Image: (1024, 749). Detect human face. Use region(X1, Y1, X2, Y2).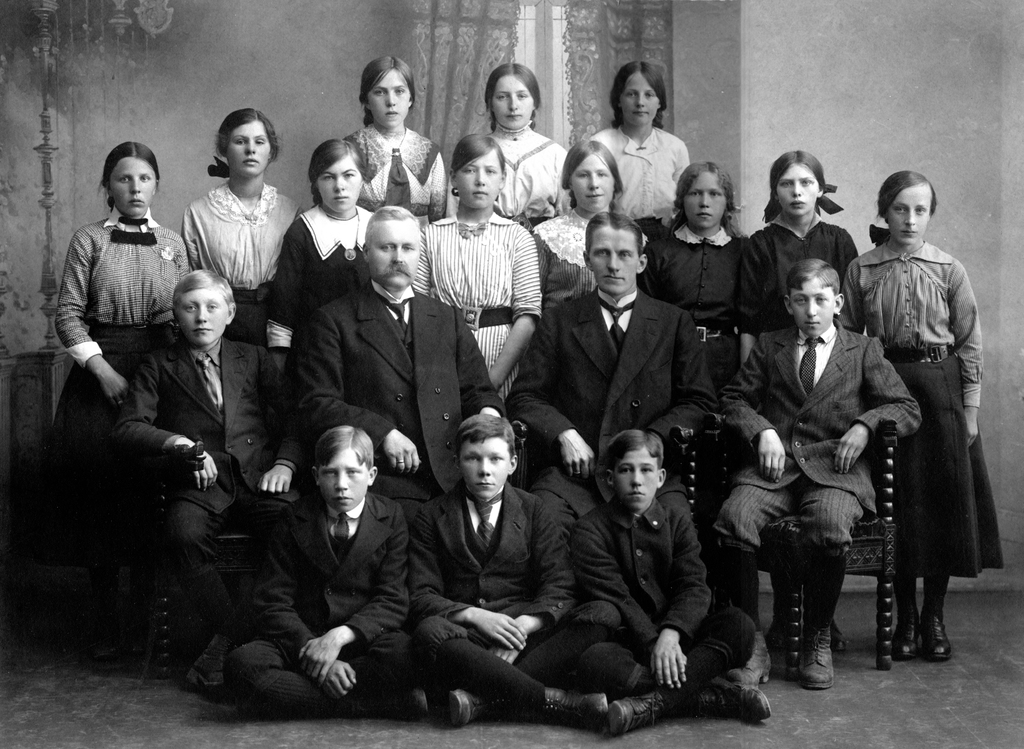
region(177, 281, 225, 348).
